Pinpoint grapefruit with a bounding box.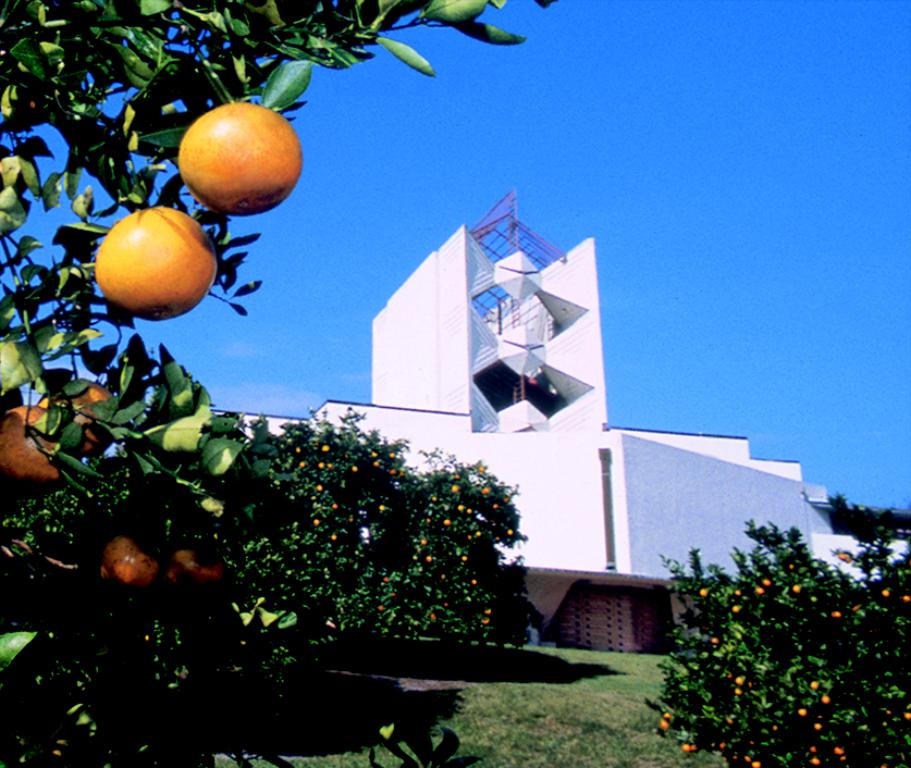
left=810, top=680, right=818, bottom=692.
